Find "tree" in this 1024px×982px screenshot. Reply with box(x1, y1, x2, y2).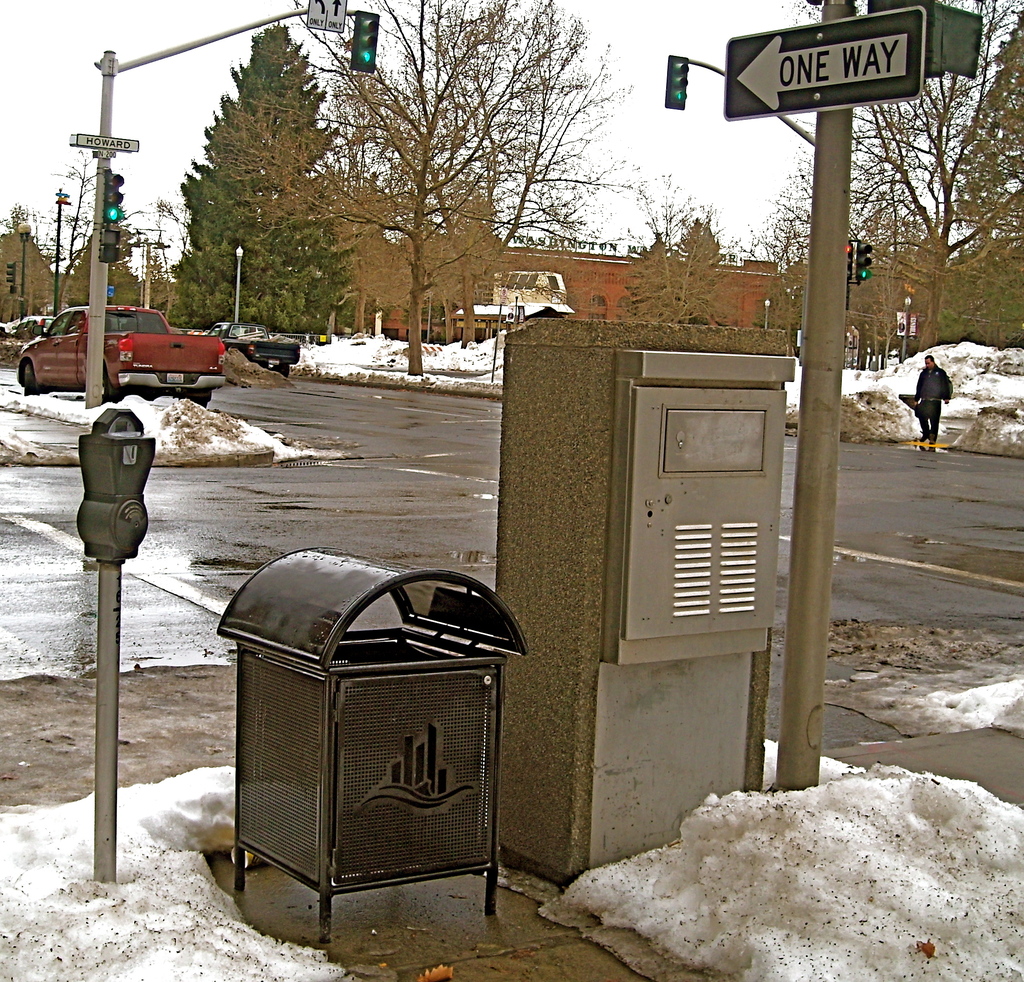
box(799, 0, 1023, 373).
